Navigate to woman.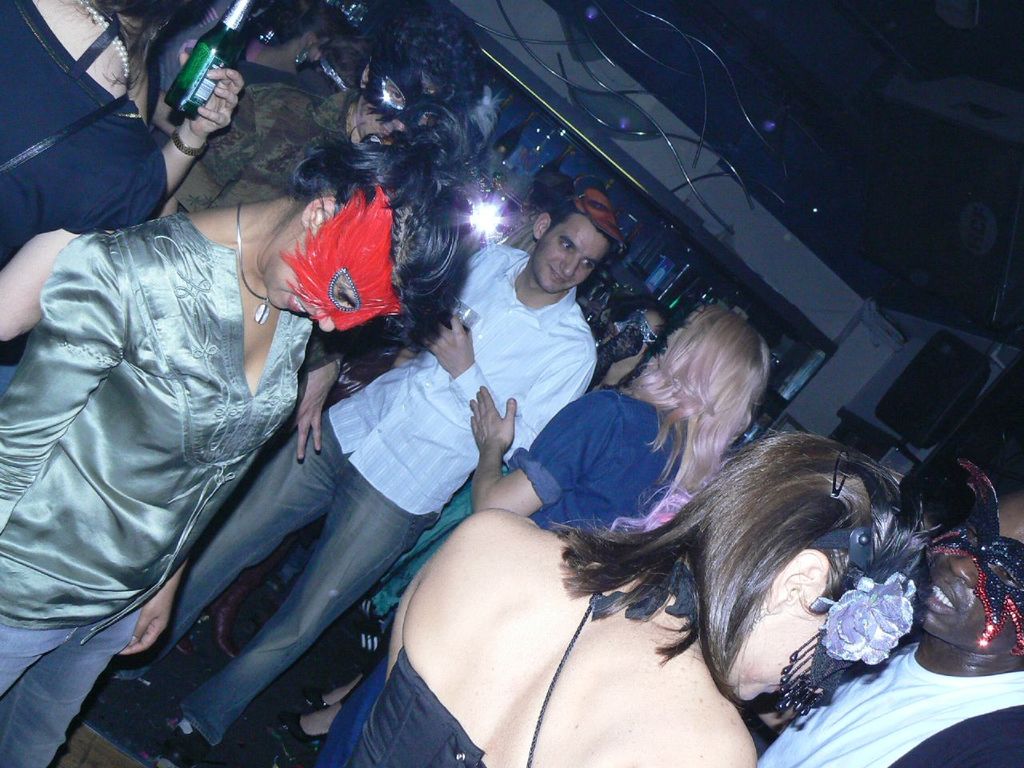
Navigation target: box=[281, 292, 765, 767].
